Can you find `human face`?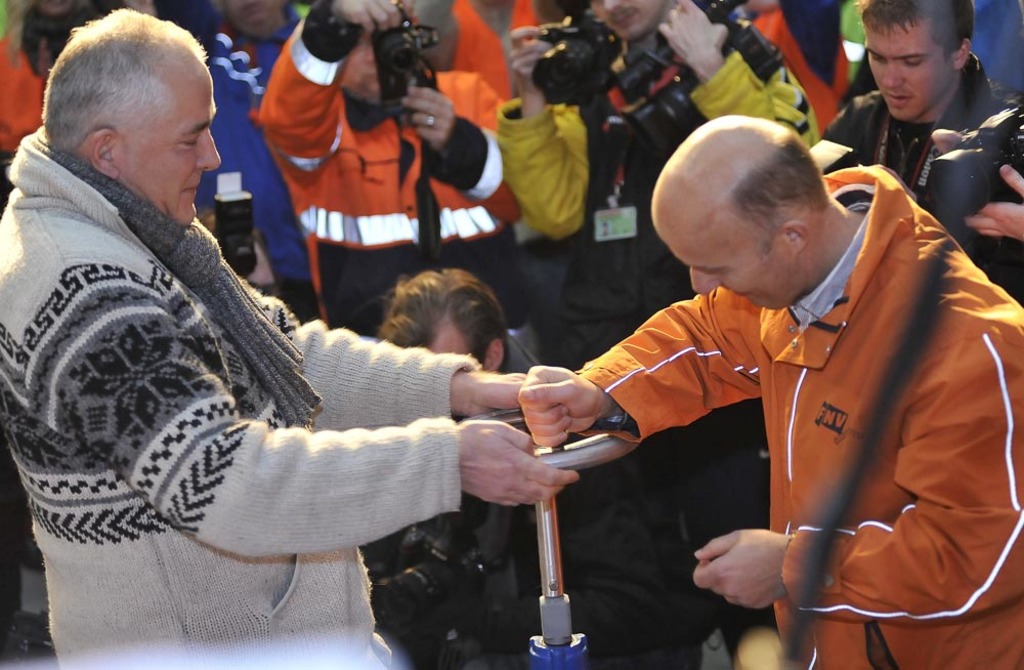
Yes, bounding box: select_region(130, 57, 220, 227).
